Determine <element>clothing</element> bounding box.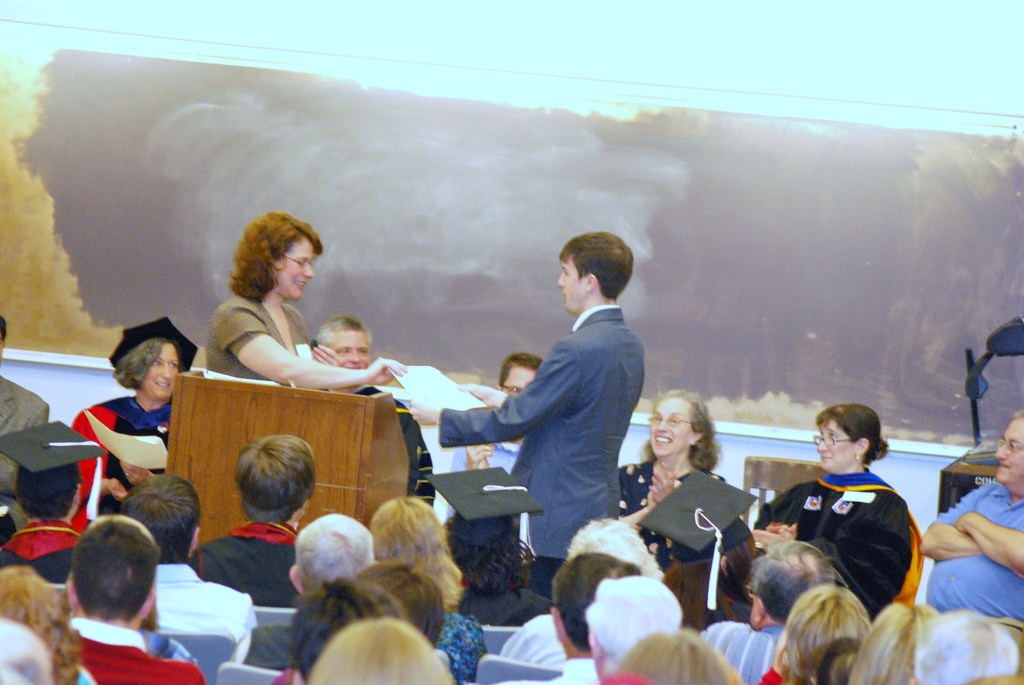
Determined: 924:478:1023:674.
